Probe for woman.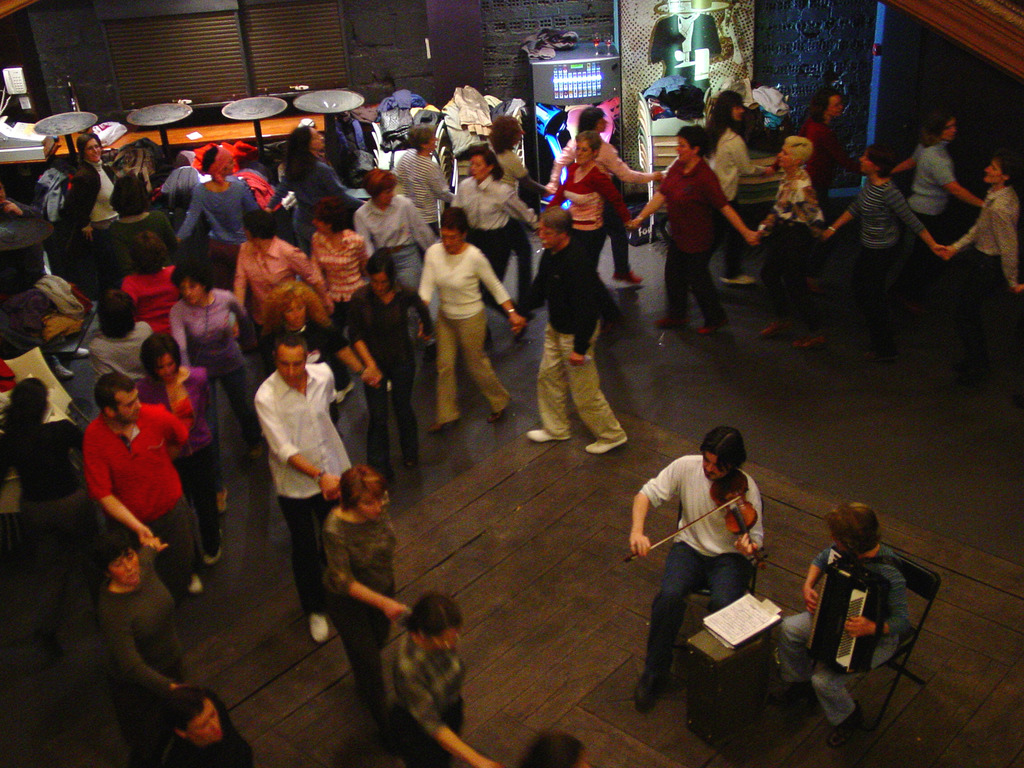
Probe result: (x1=70, y1=145, x2=113, y2=232).
